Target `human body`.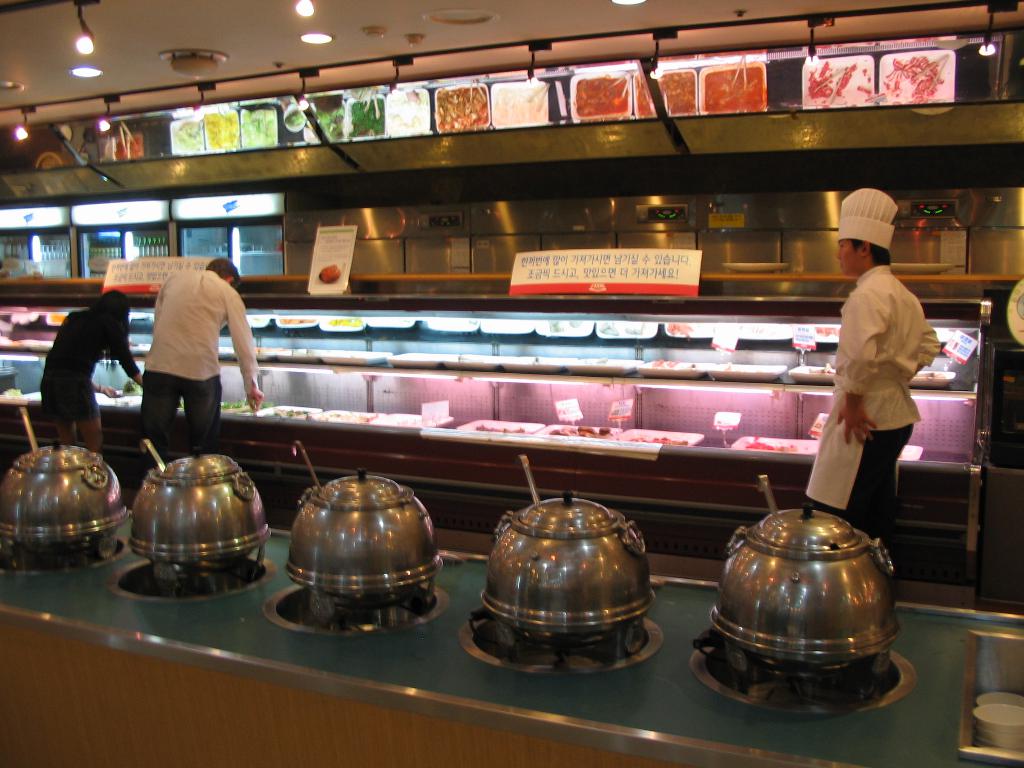
Target region: detection(140, 258, 264, 485).
